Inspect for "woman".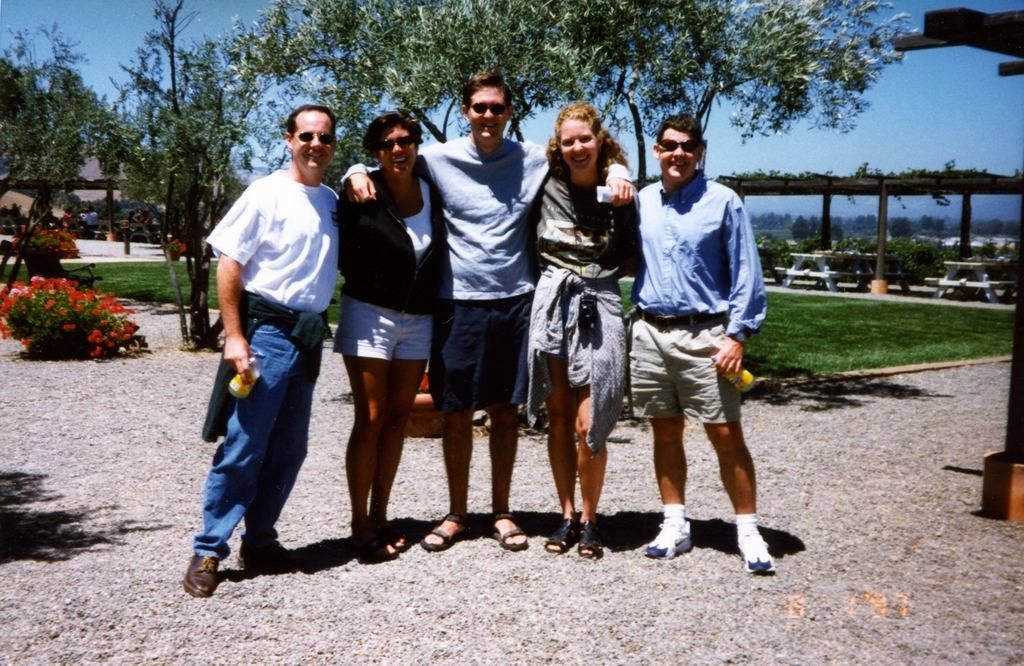
Inspection: Rect(335, 112, 445, 559).
